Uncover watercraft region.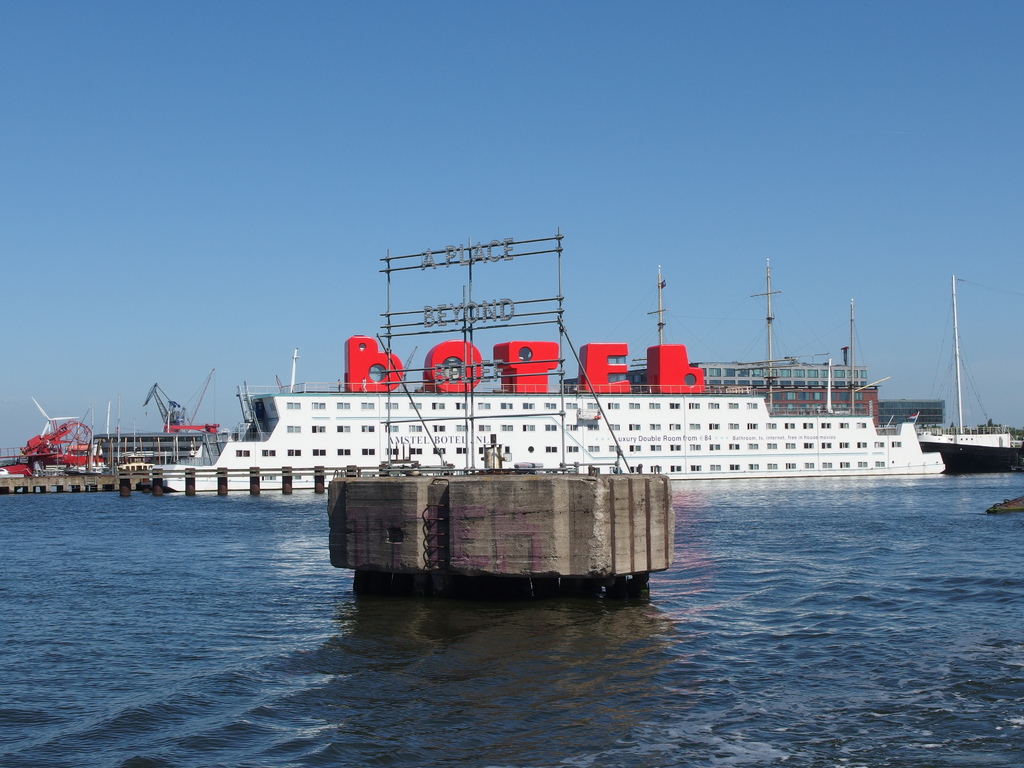
Uncovered: [162, 396, 944, 489].
